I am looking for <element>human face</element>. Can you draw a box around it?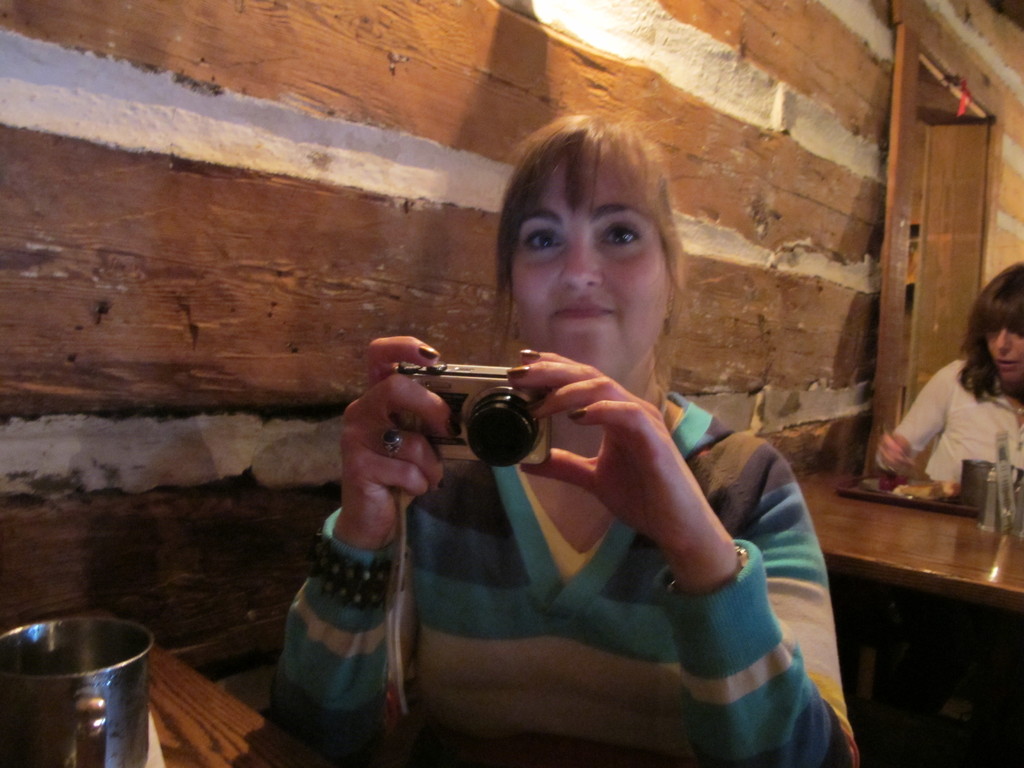
Sure, the bounding box is 512:157:669:375.
